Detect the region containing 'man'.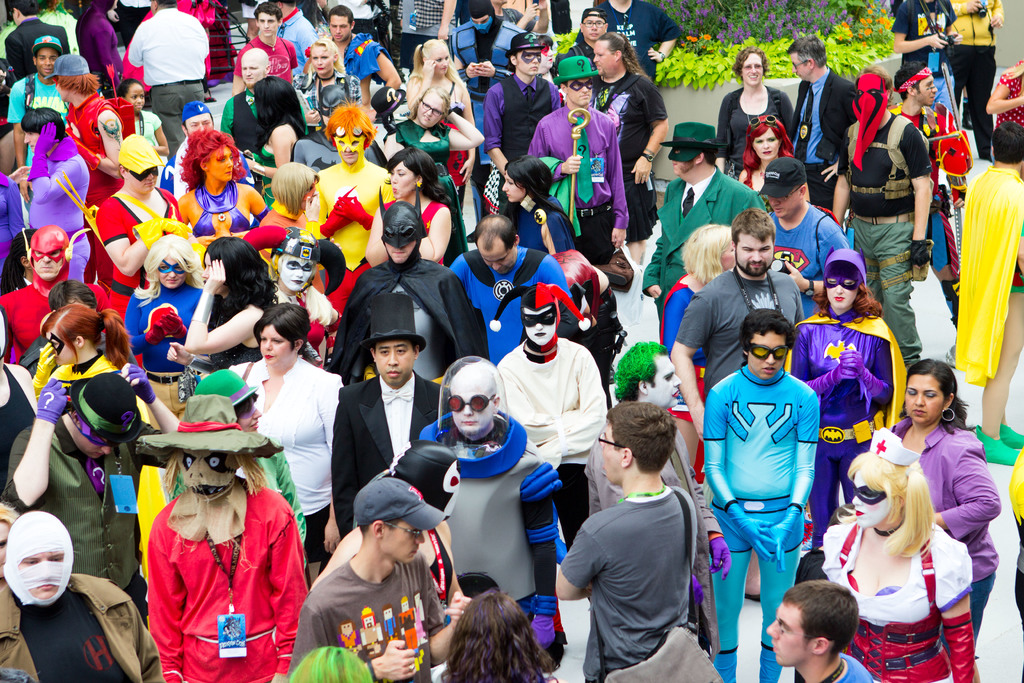
select_region(674, 186, 800, 433).
